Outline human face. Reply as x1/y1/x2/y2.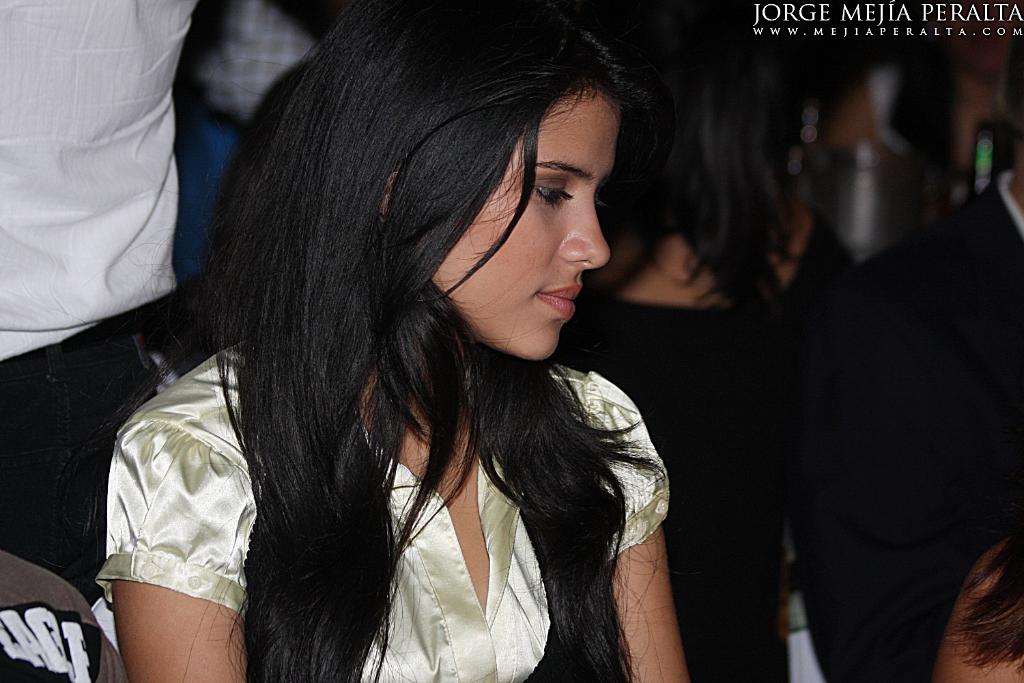
433/99/617/359.
